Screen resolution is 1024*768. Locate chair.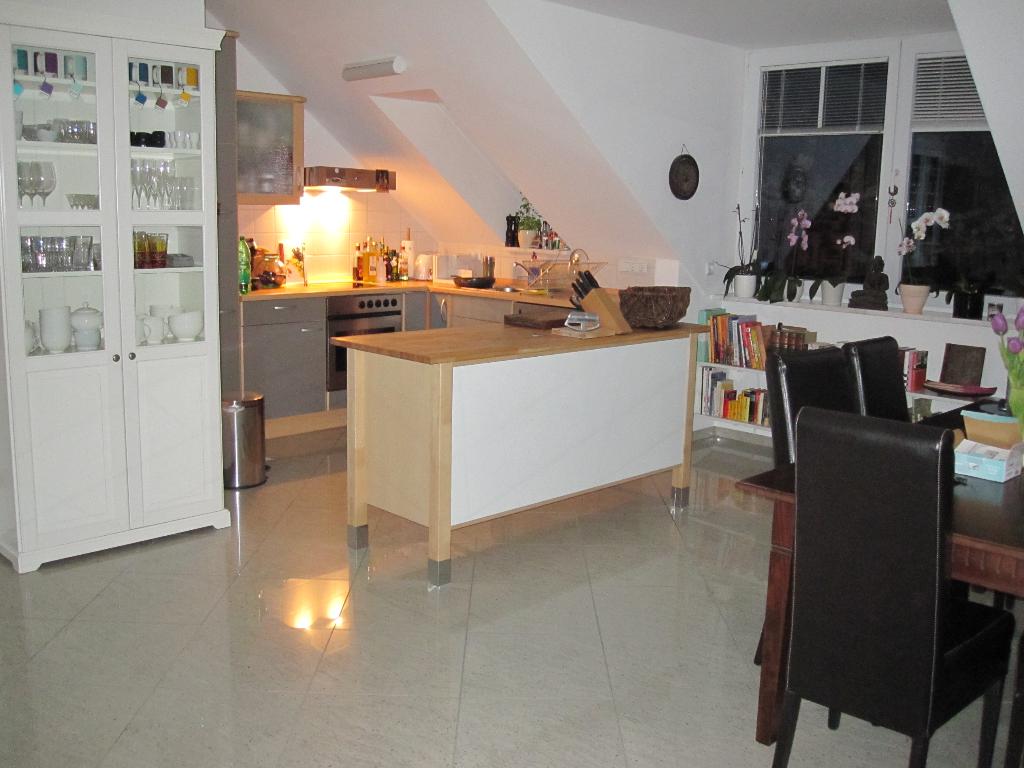
[754, 344, 863, 664].
